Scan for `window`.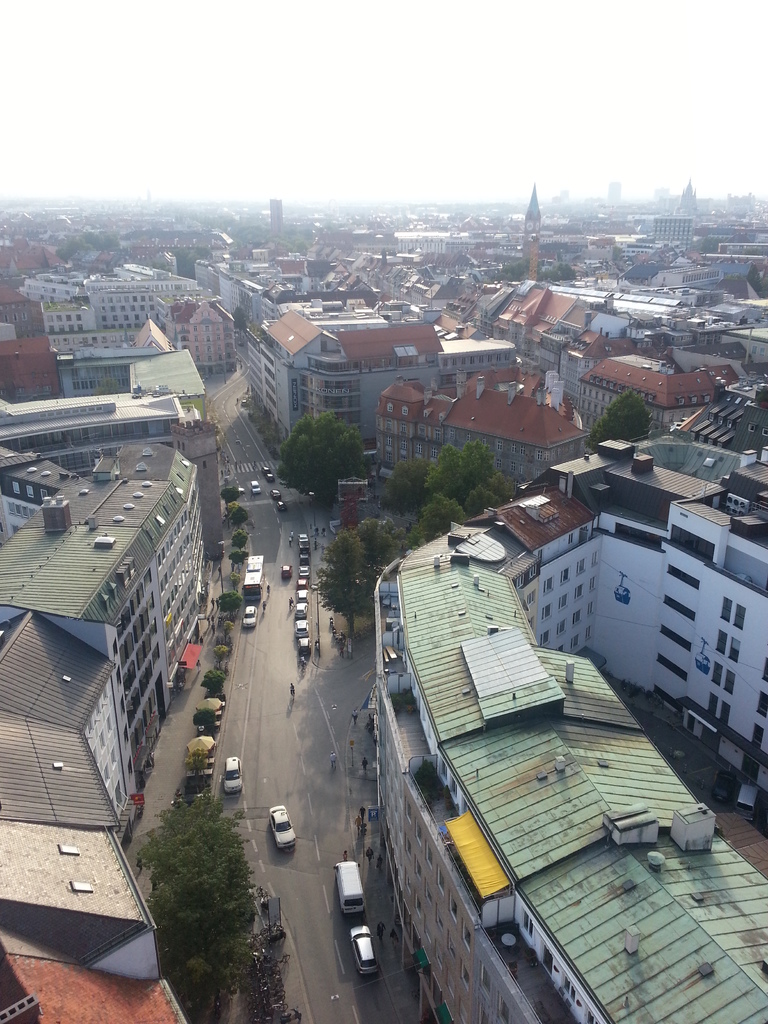
Scan result: bbox=(75, 333, 89, 344).
